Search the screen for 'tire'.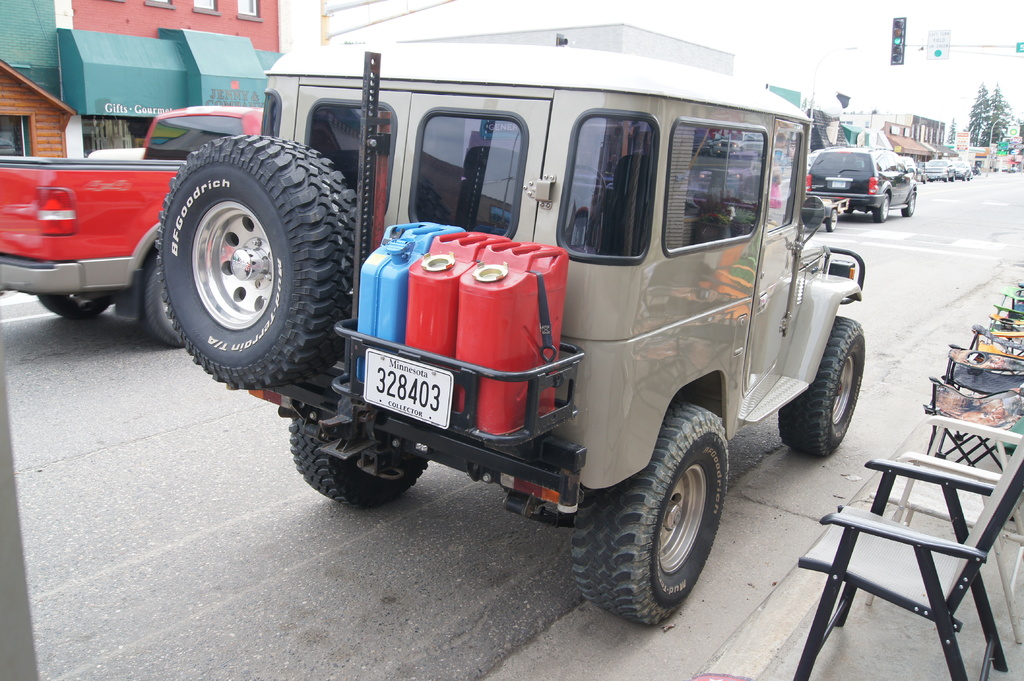
Found at [827,207,840,233].
